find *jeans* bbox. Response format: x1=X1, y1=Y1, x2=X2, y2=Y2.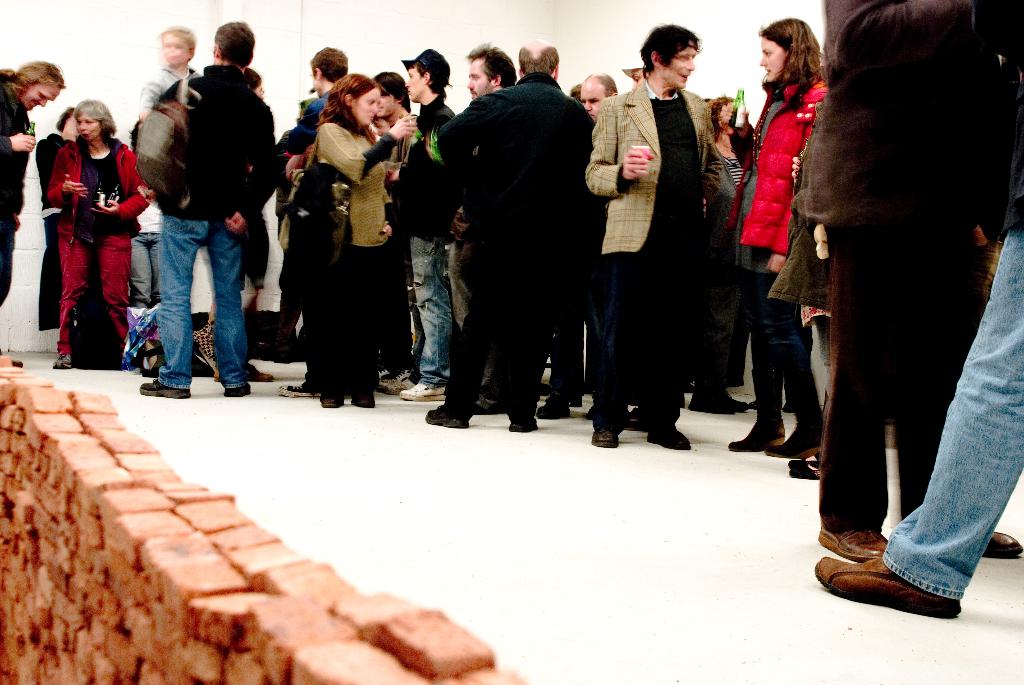
x1=413, y1=235, x2=451, y2=387.
